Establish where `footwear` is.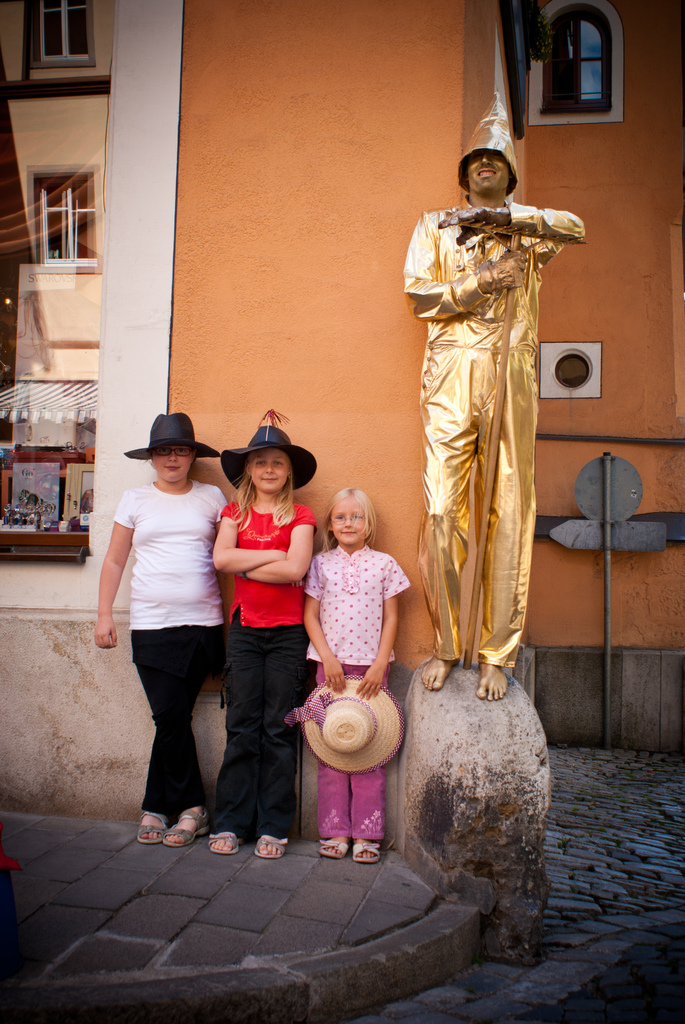
Established at 136, 810, 155, 844.
